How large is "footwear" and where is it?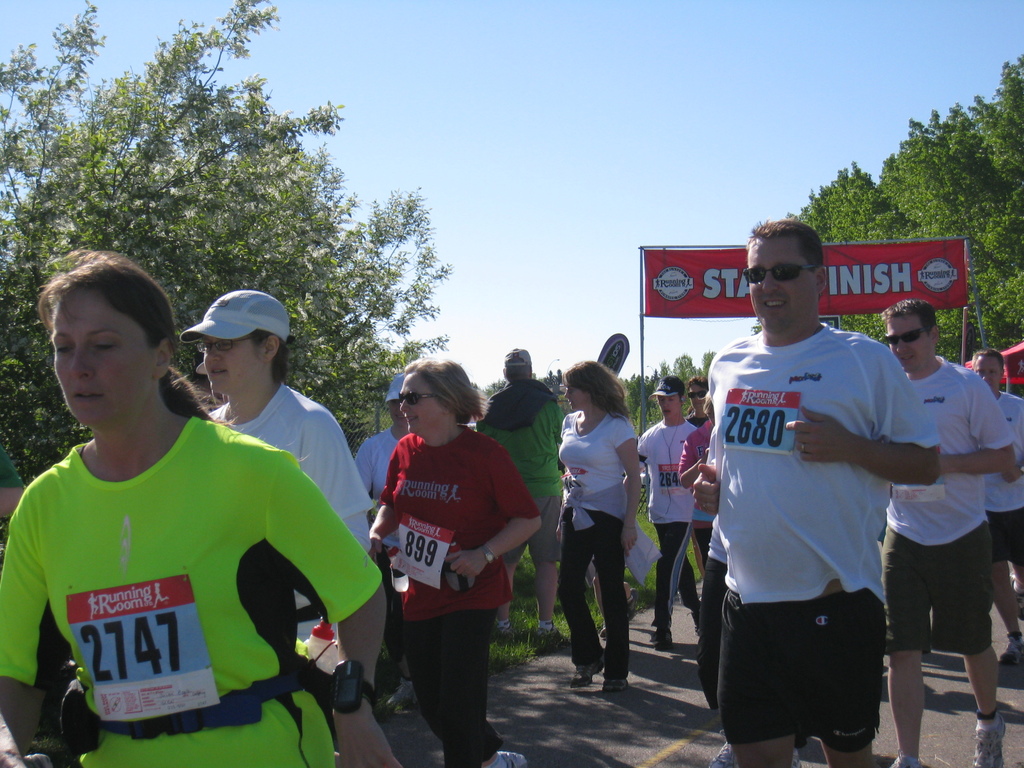
Bounding box: bbox(479, 750, 530, 767).
